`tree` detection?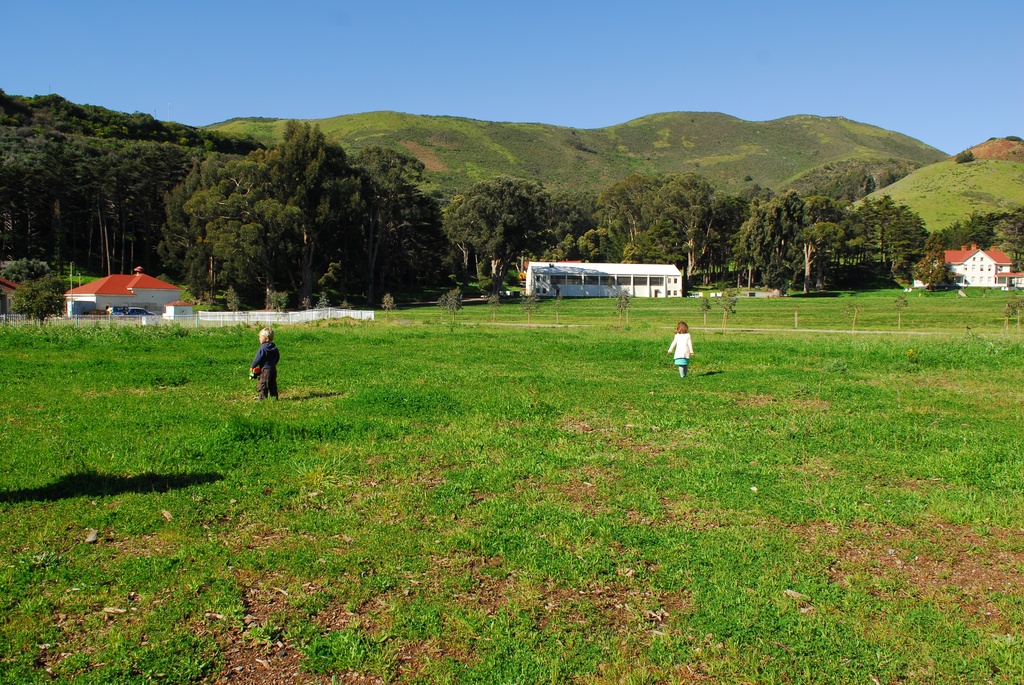
<bbox>2, 83, 278, 157</bbox>
